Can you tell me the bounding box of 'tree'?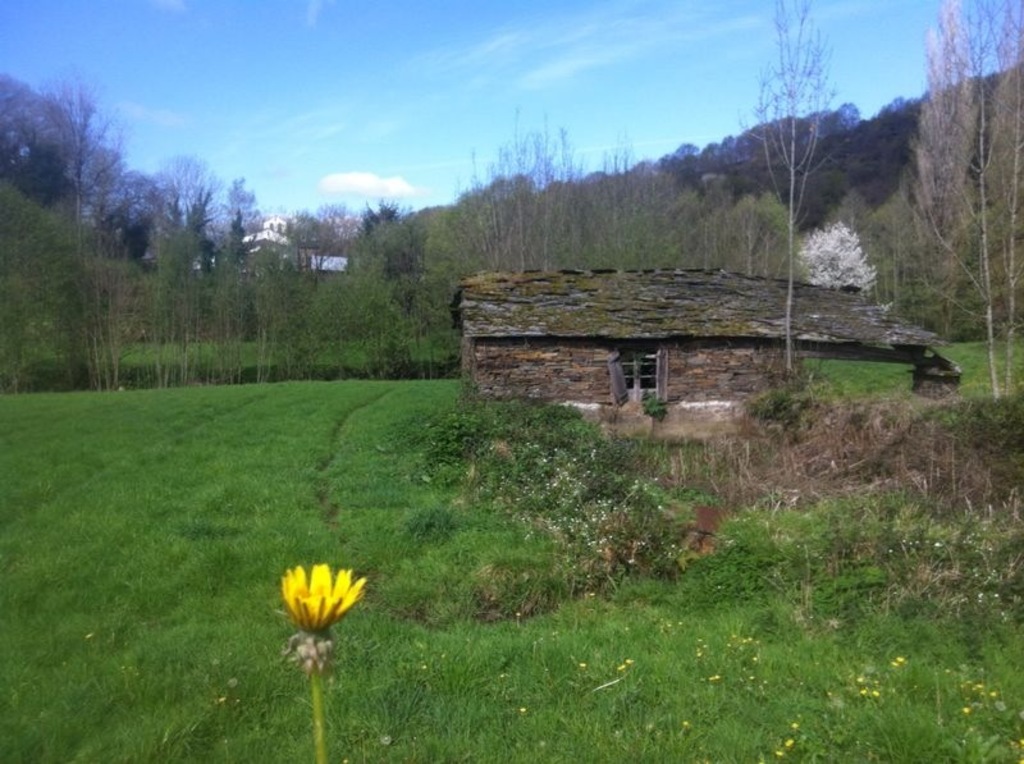
select_region(737, 0, 841, 381).
